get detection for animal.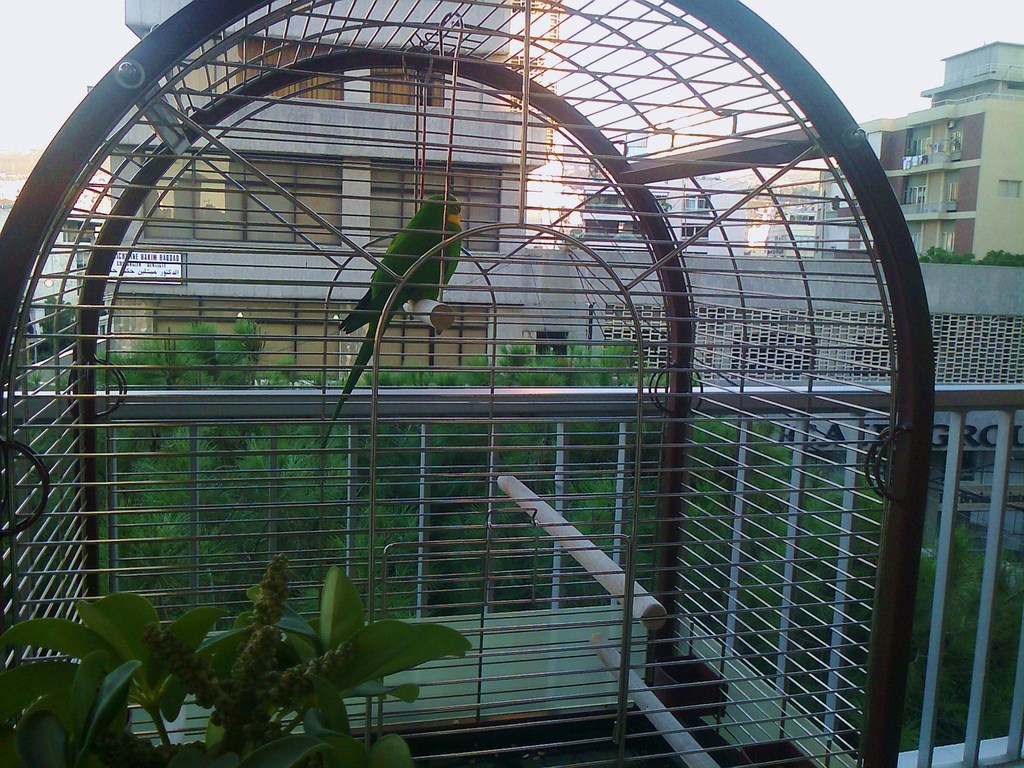
Detection: (x1=345, y1=191, x2=467, y2=335).
